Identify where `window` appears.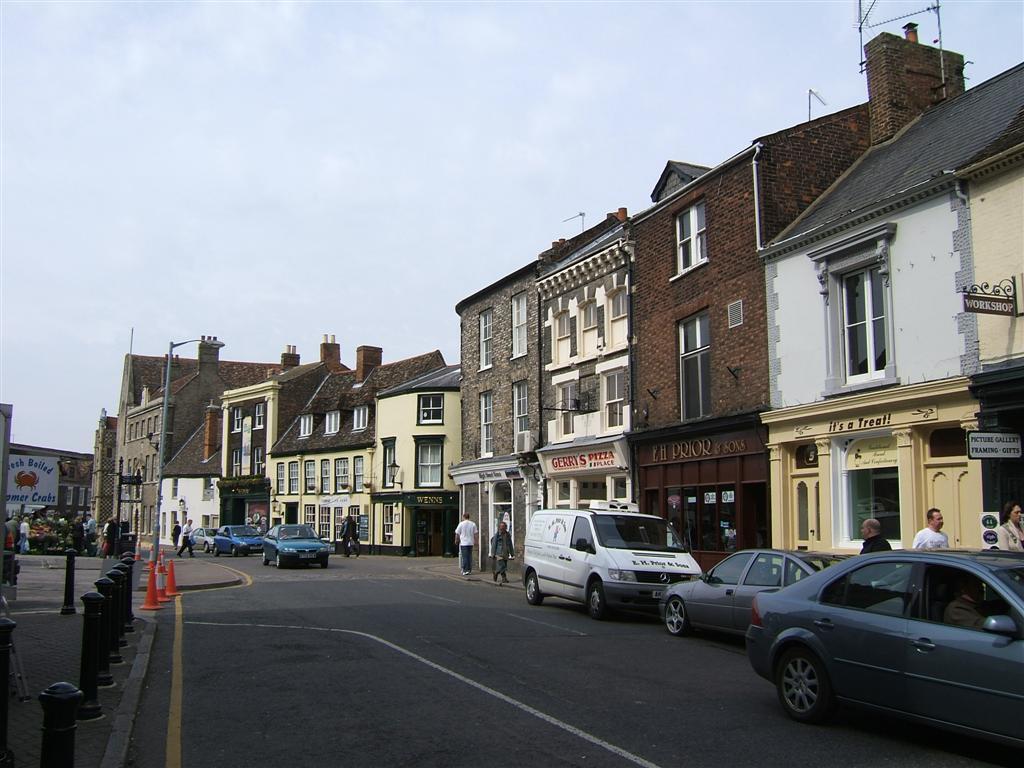
Appears at [x1=142, y1=504, x2=145, y2=531].
